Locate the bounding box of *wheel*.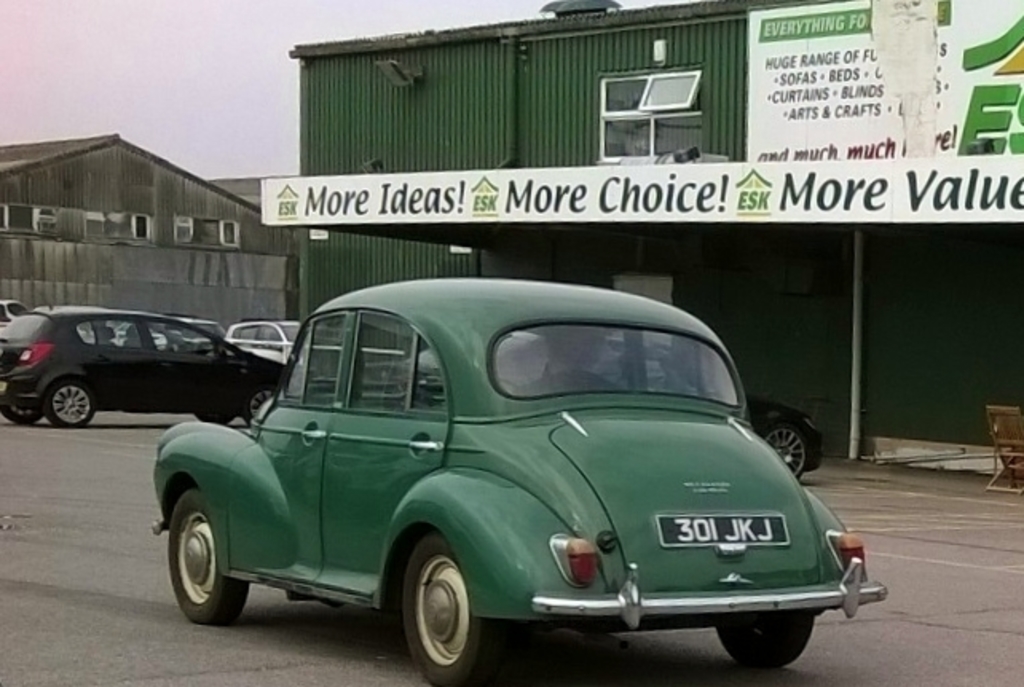
Bounding box: detection(715, 618, 815, 673).
